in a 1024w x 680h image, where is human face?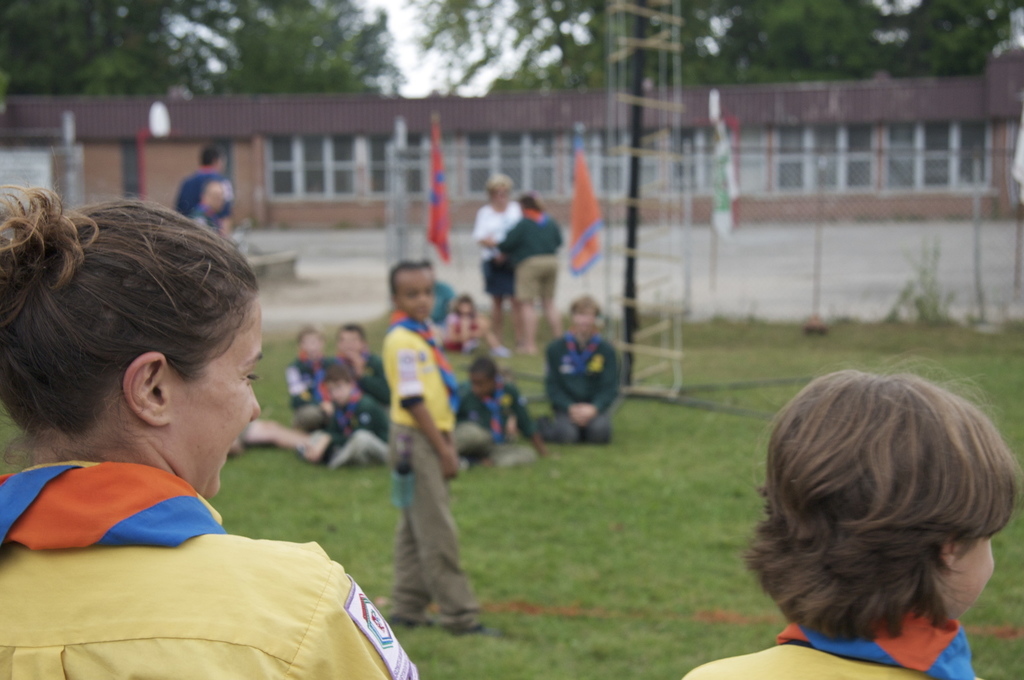
(399, 269, 434, 324).
